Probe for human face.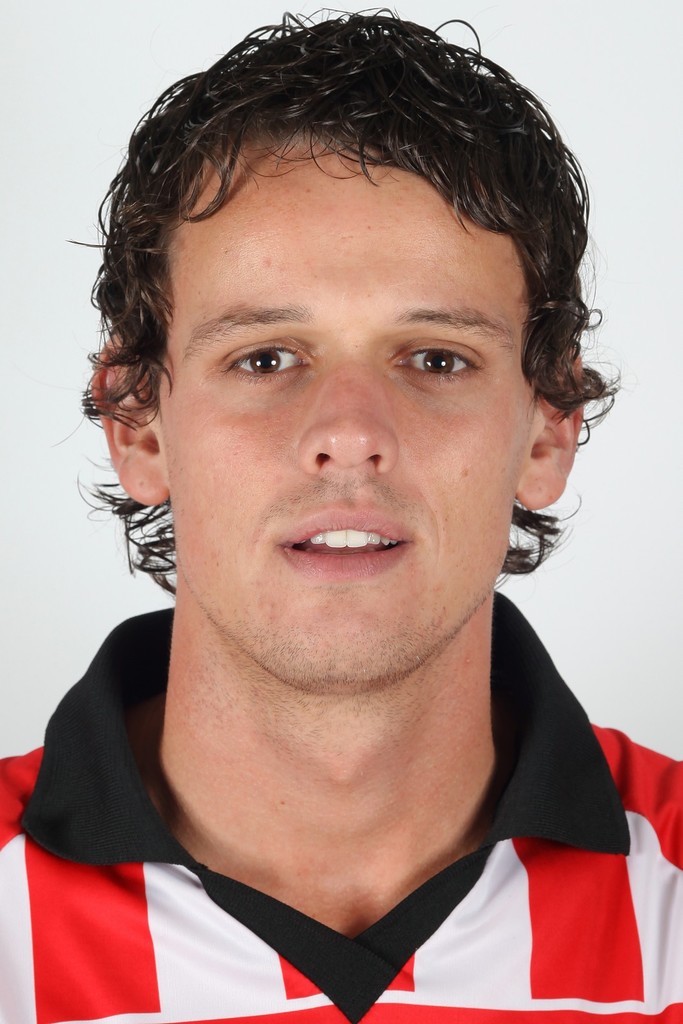
Probe result: detection(160, 145, 529, 684).
